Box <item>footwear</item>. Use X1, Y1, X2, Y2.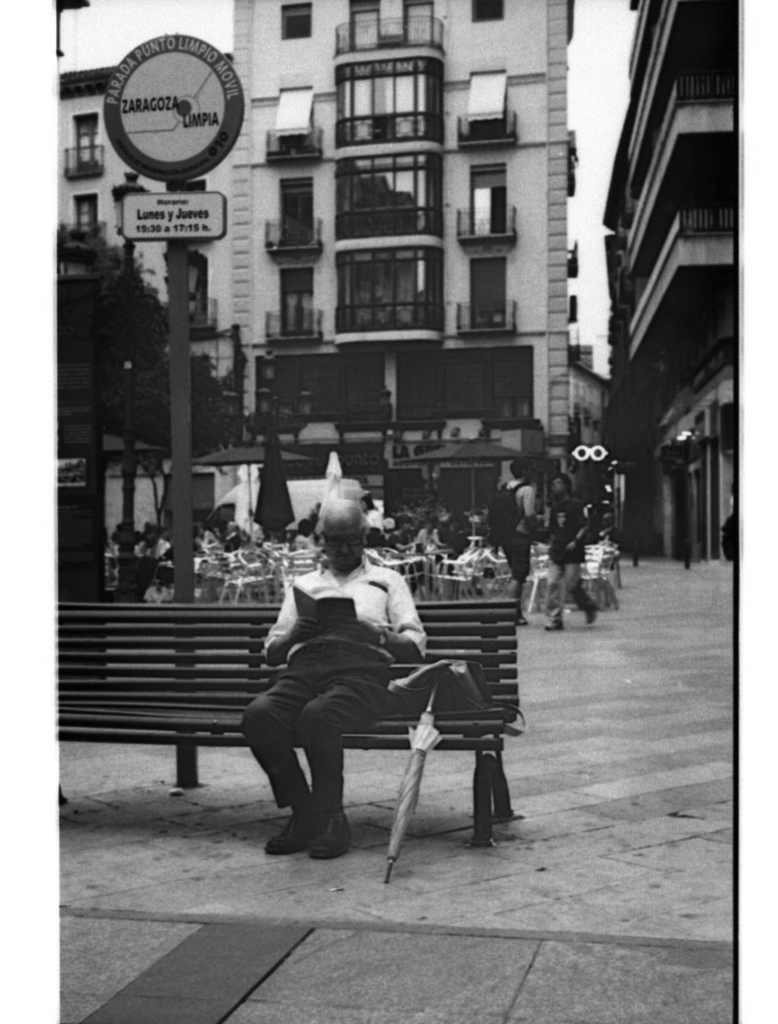
579, 602, 599, 623.
